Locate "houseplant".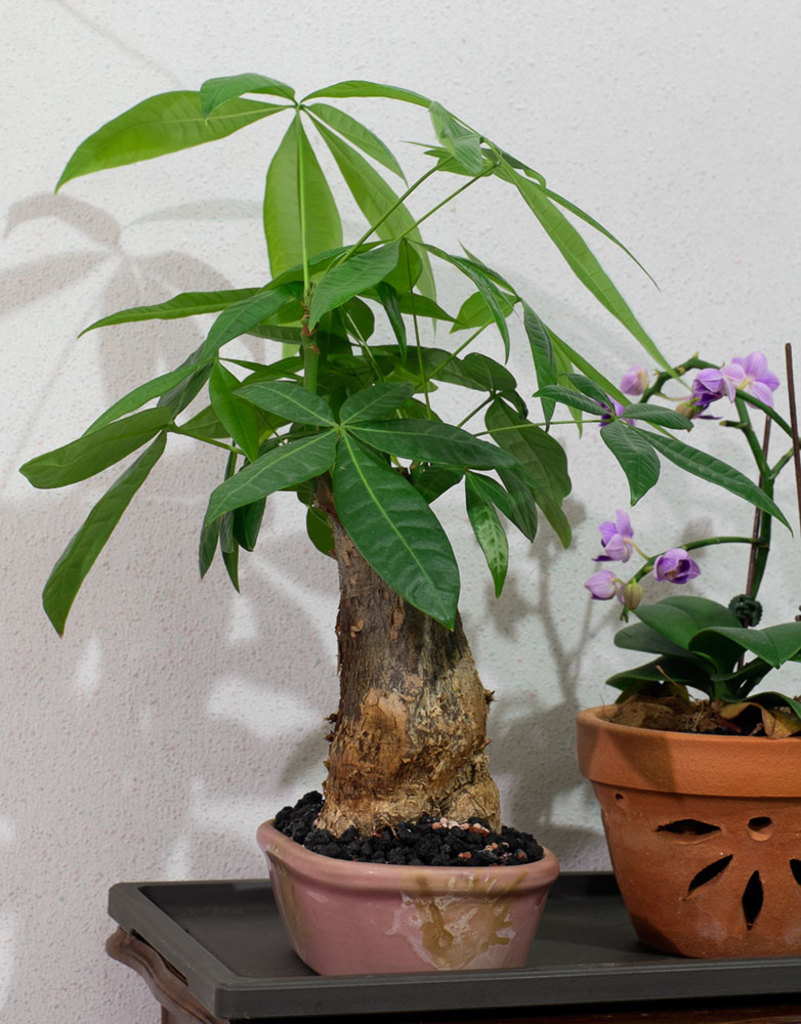
Bounding box: [x1=13, y1=69, x2=684, y2=970].
